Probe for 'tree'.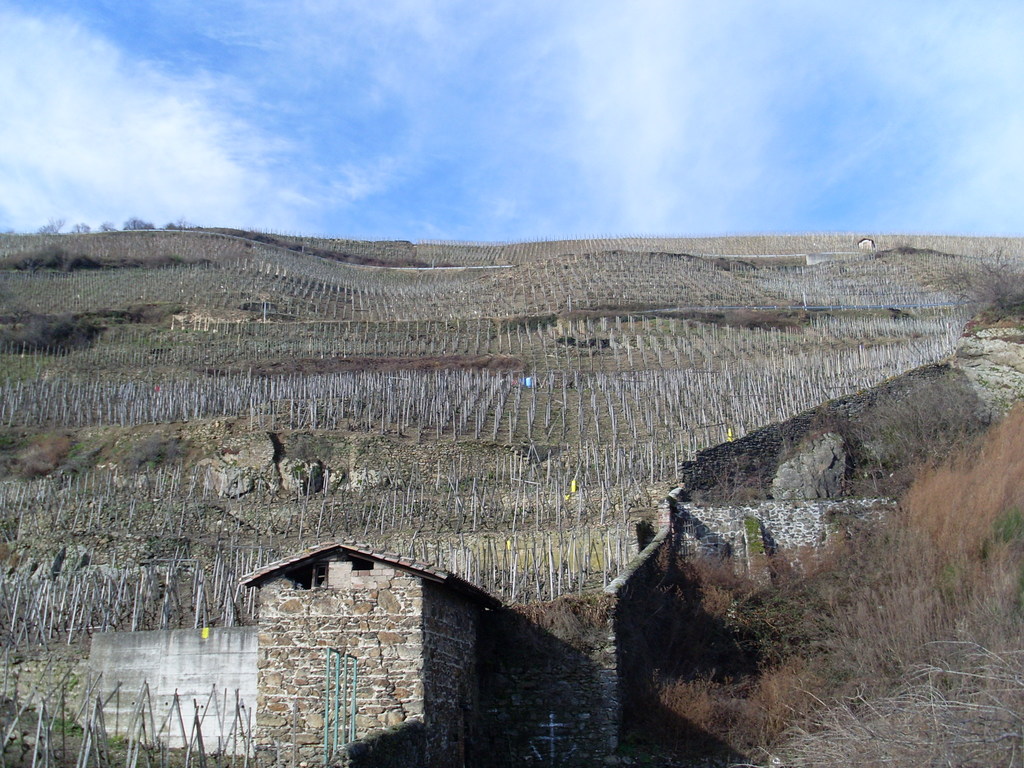
Probe result: detection(123, 212, 159, 231).
